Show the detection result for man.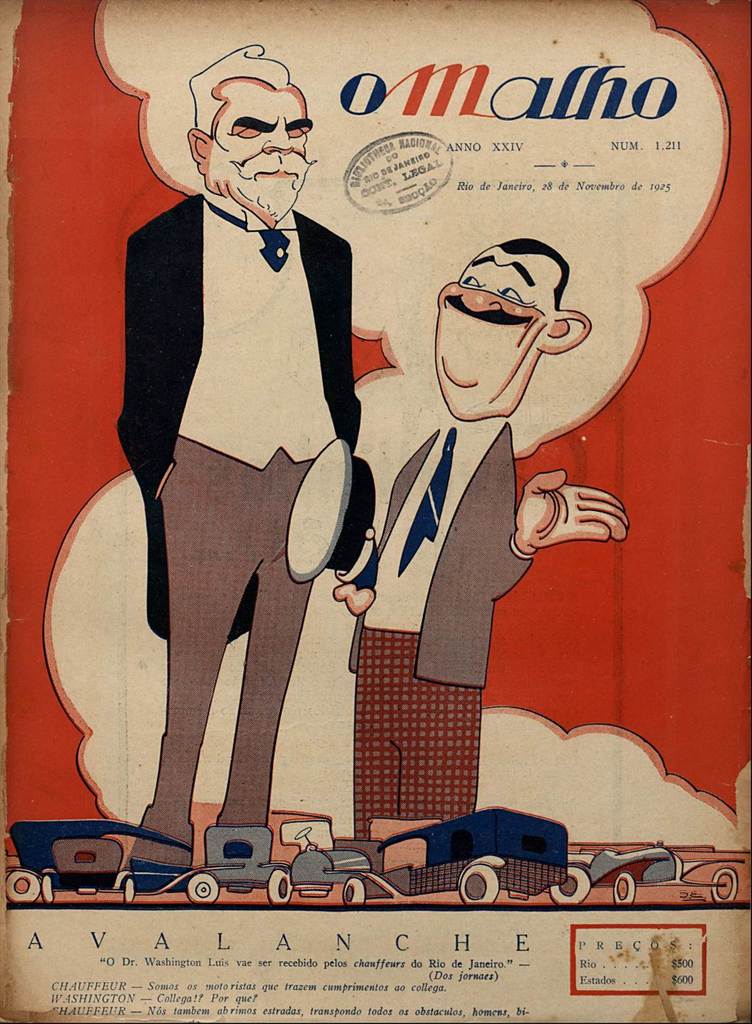
select_region(86, 74, 400, 848).
